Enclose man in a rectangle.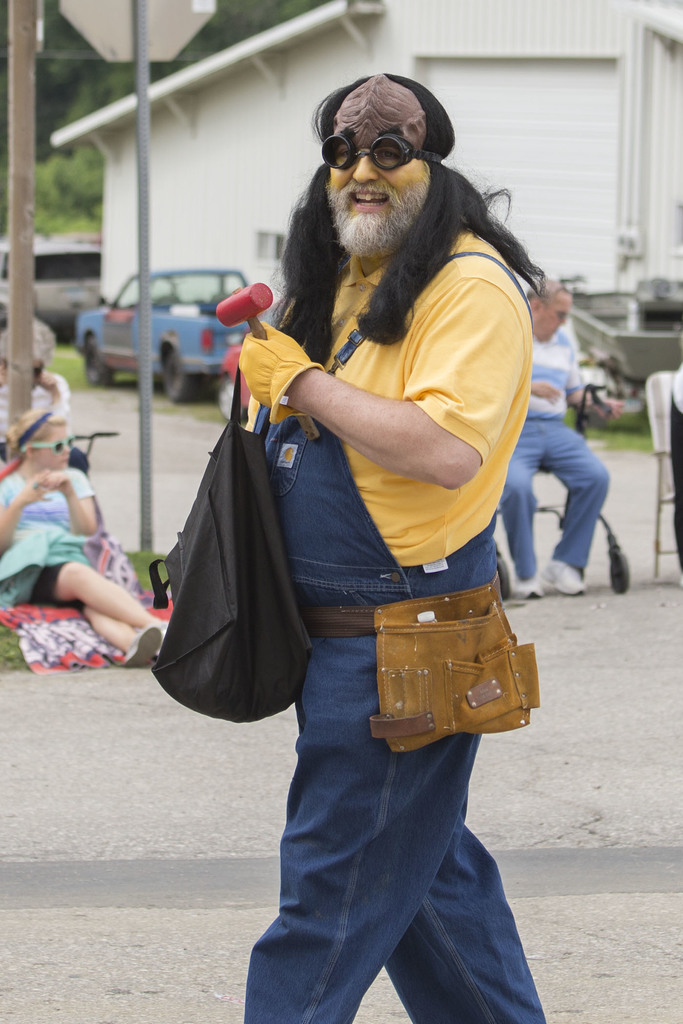
<bbox>494, 273, 621, 595</bbox>.
